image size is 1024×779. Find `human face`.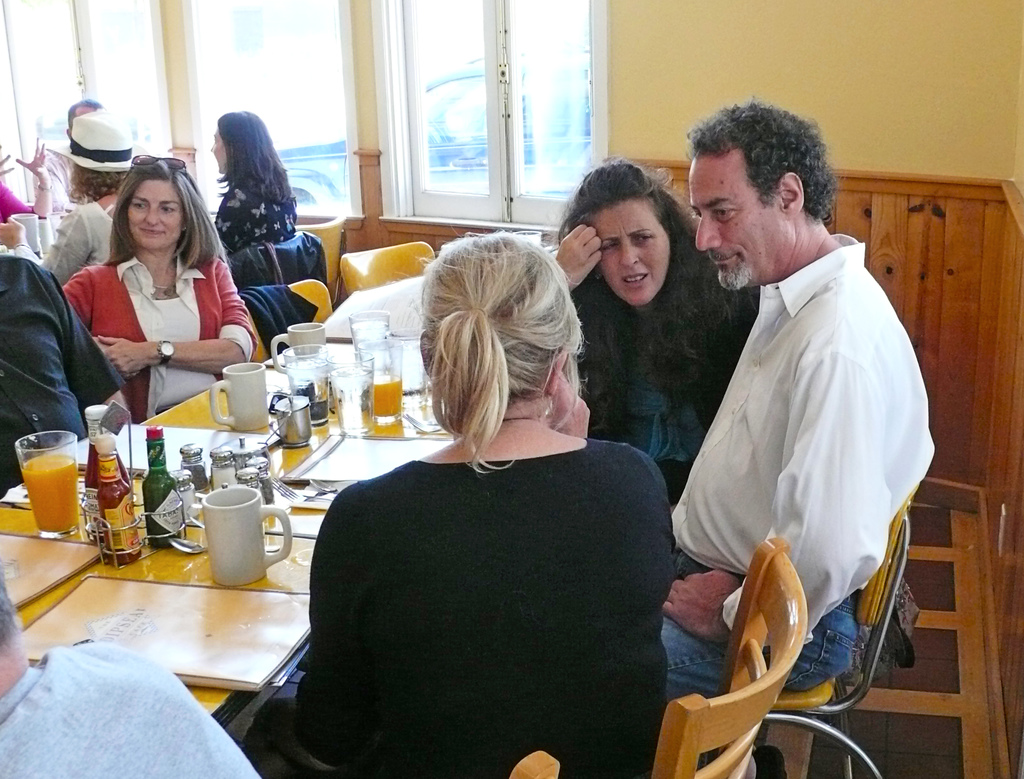
692,158,787,287.
